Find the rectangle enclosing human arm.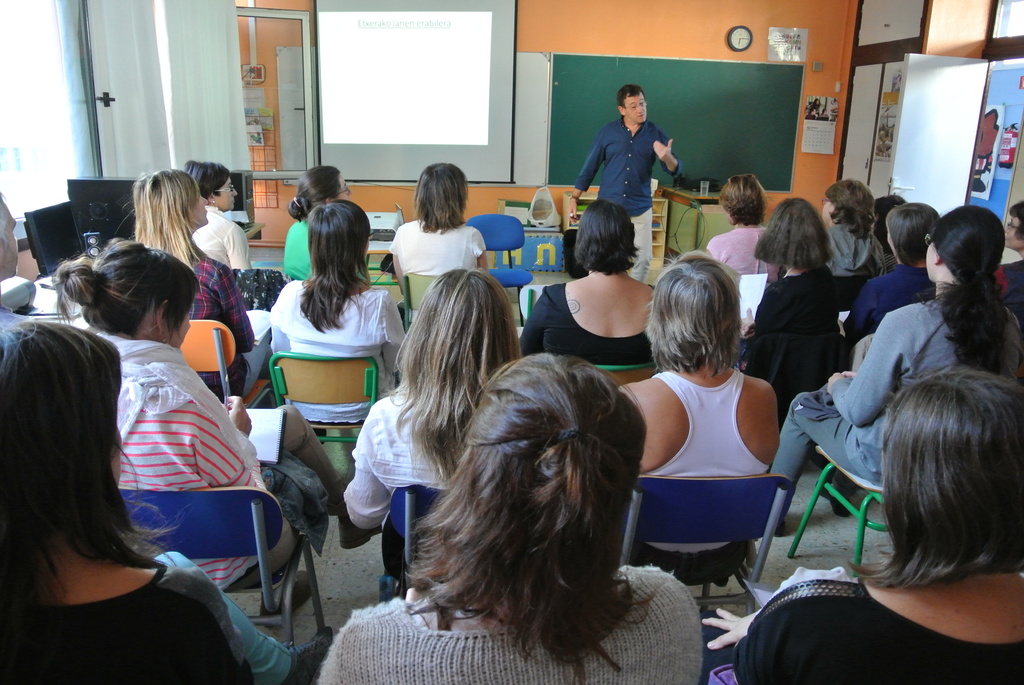
<box>191,391,261,490</box>.
